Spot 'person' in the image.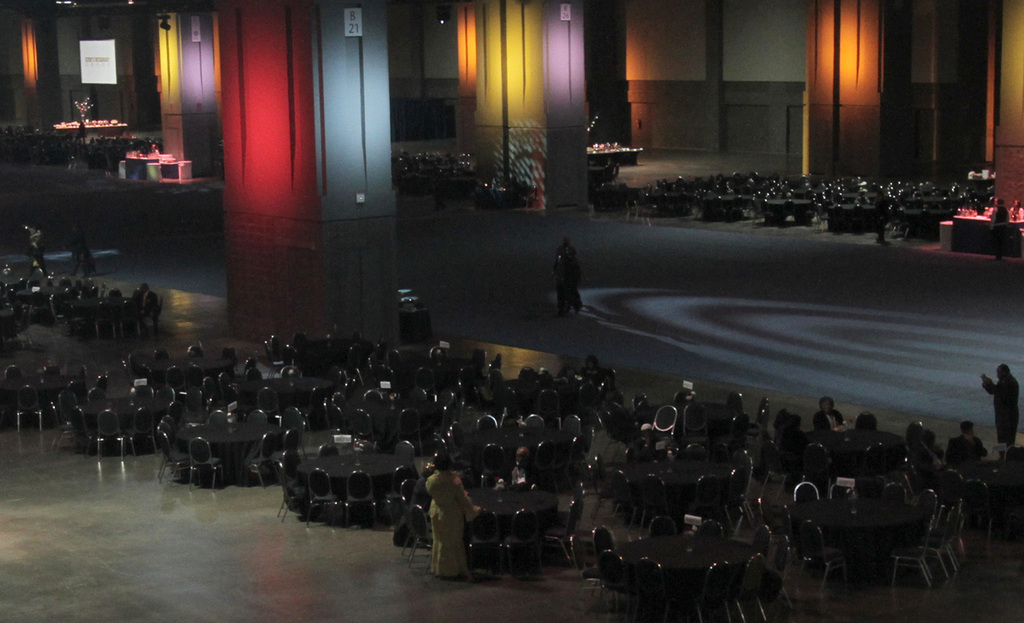
'person' found at 425 451 486 588.
